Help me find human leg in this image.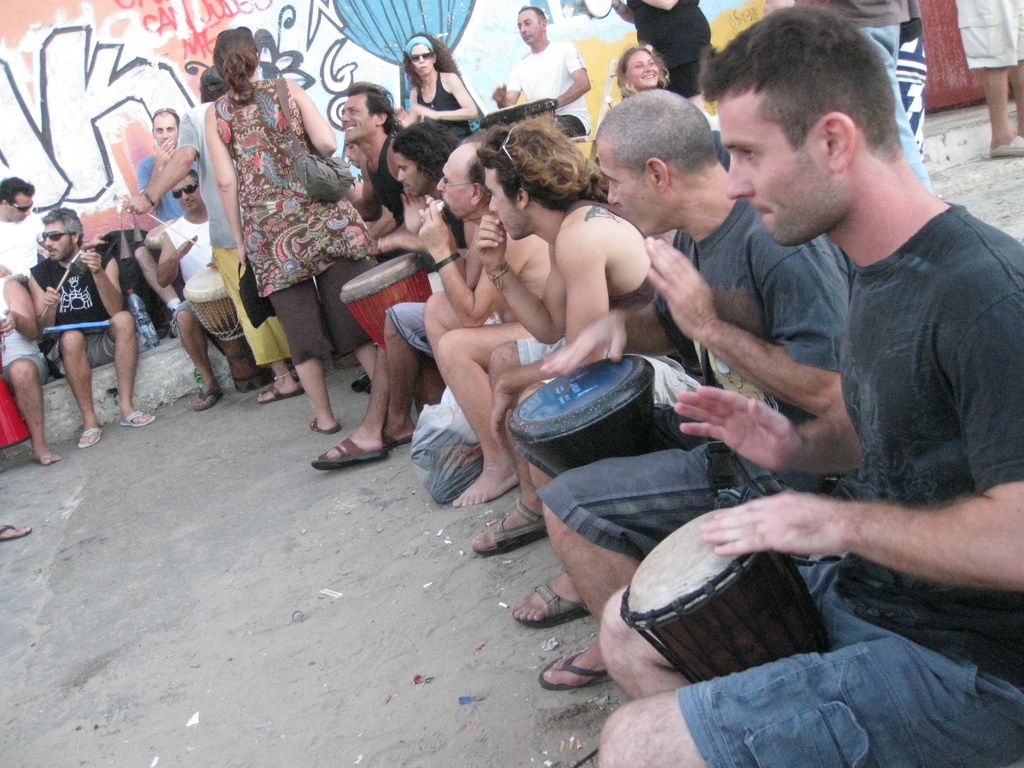
Found it: (422,289,500,356).
